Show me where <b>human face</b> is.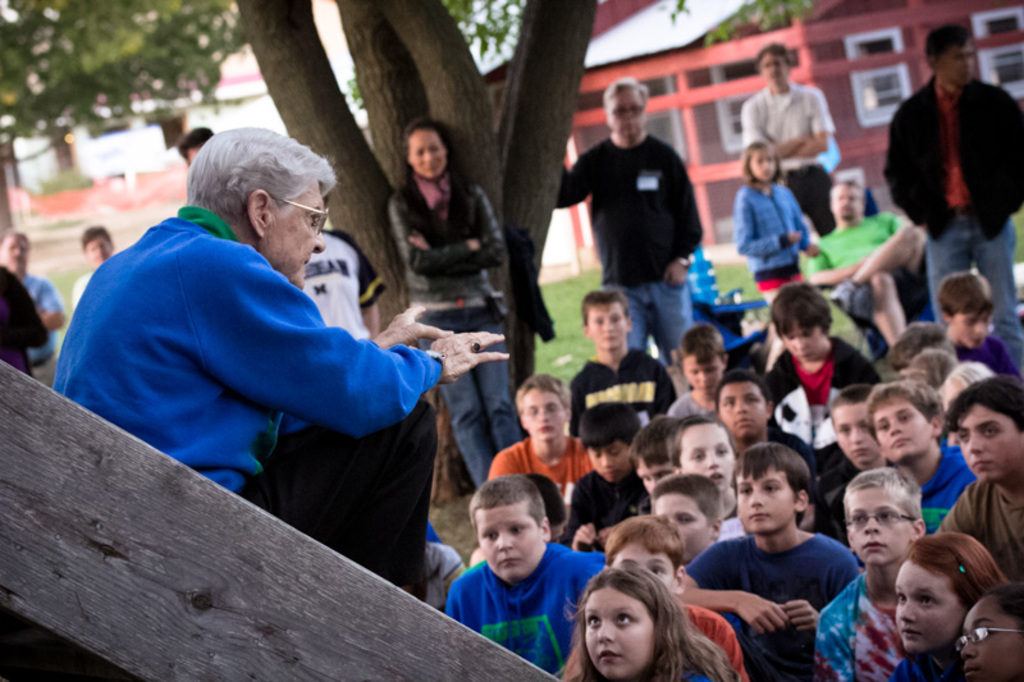
<b>human face</b> is at locate(476, 503, 541, 577).
